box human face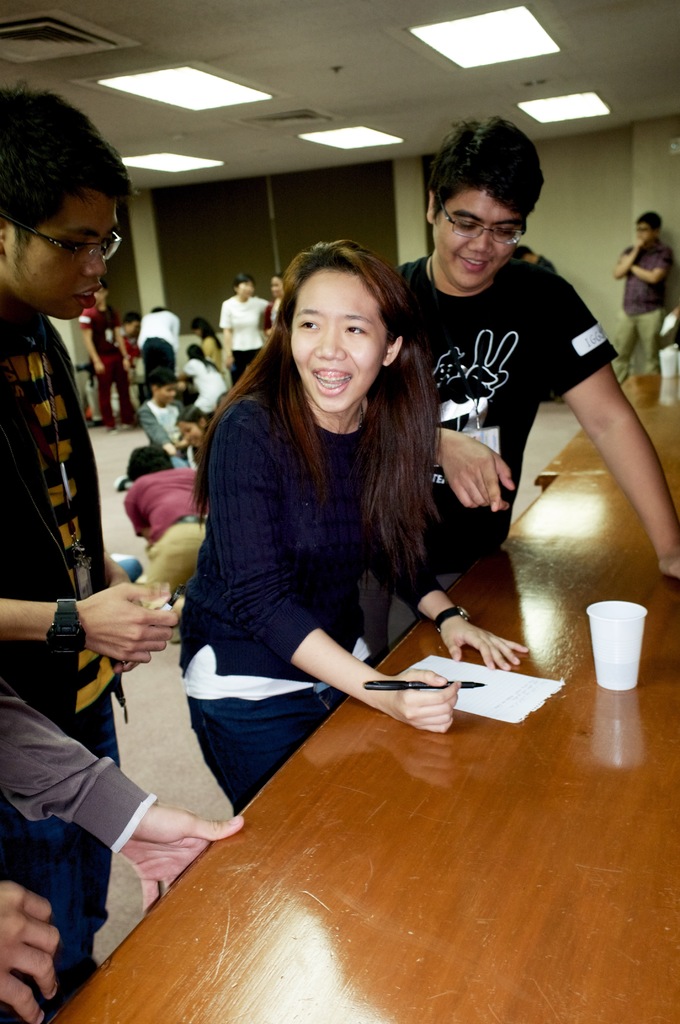
bbox=[123, 318, 140, 339]
